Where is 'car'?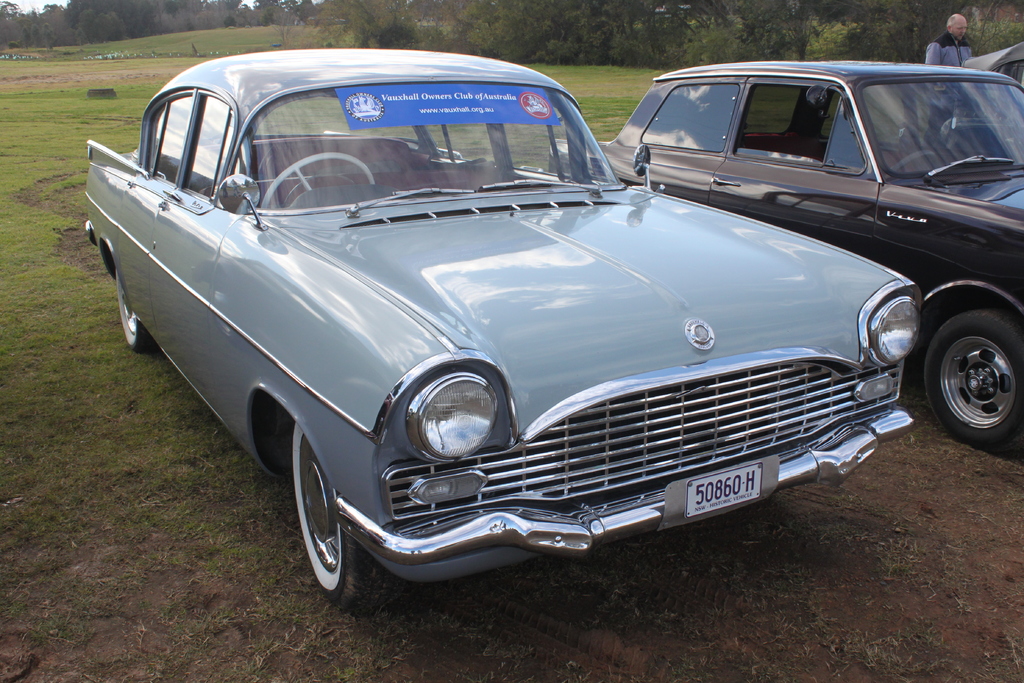
<bbox>547, 60, 1023, 450</bbox>.
